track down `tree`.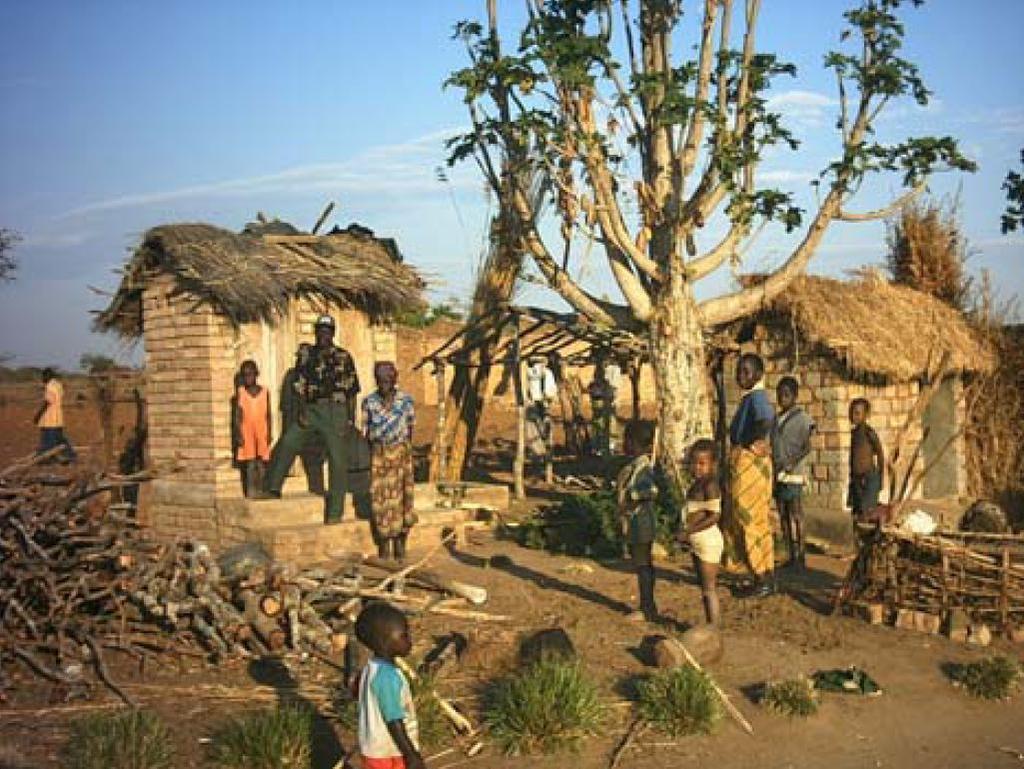
Tracked to (x1=77, y1=348, x2=108, y2=374).
